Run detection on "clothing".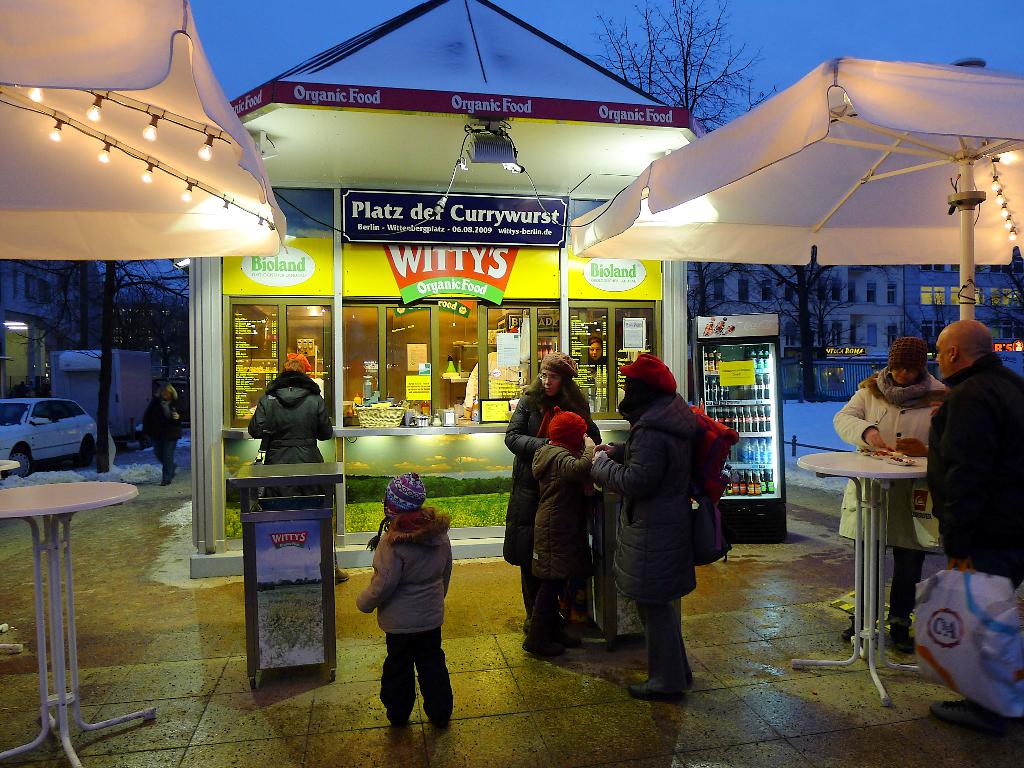
Result: l=245, t=377, r=337, b=474.
